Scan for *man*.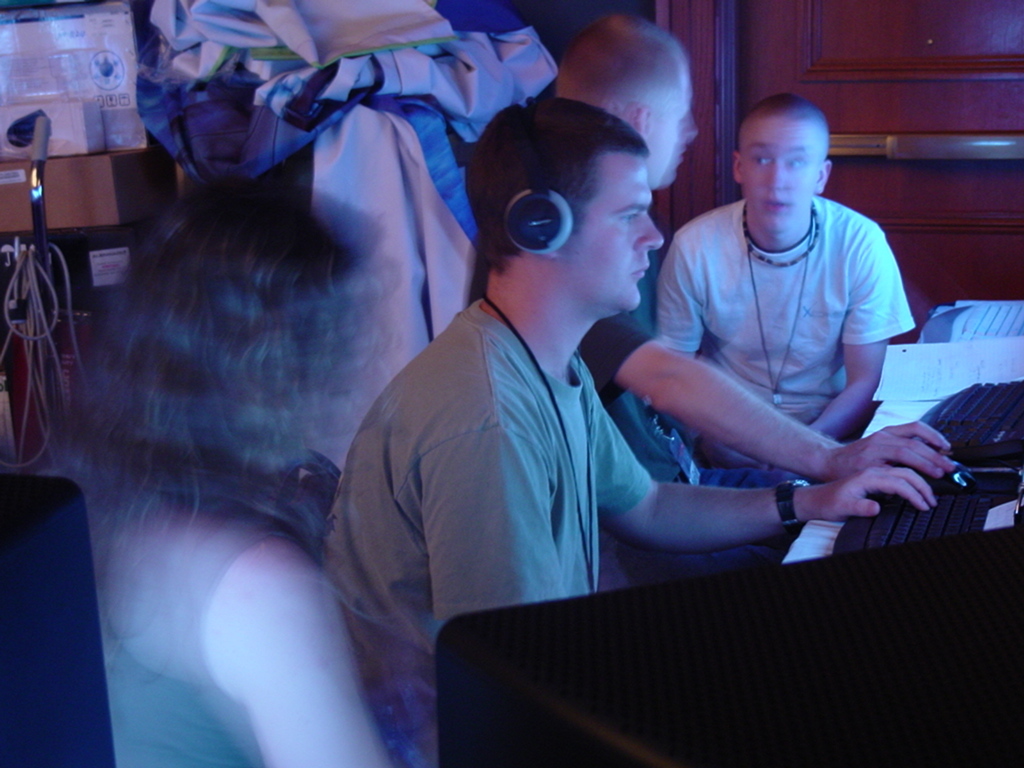
Scan result: (left=539, top=28, right=968, bottom=478).
